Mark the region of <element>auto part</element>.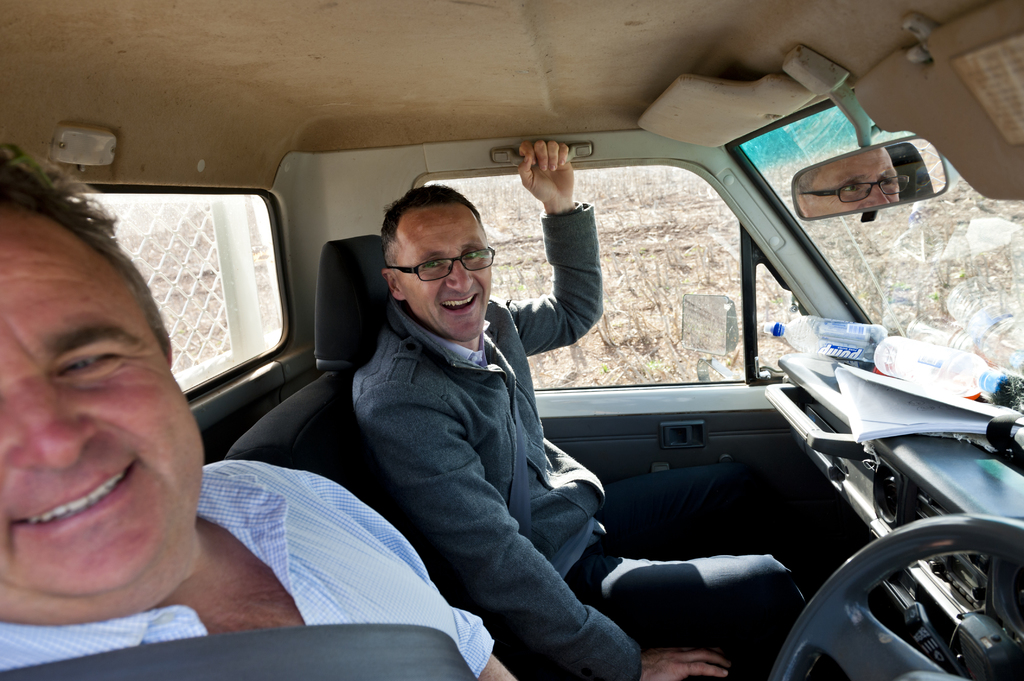
Region: box=[787, 502, 1011, 673].
